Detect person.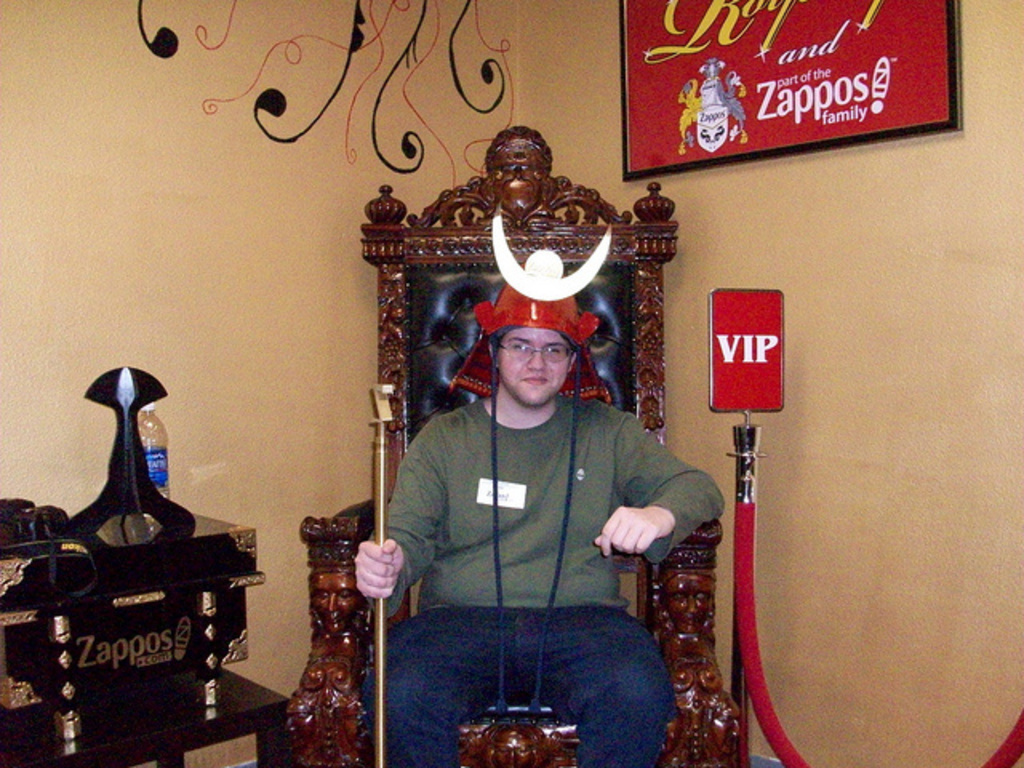
Detected at 357, 280, 726, 766.
